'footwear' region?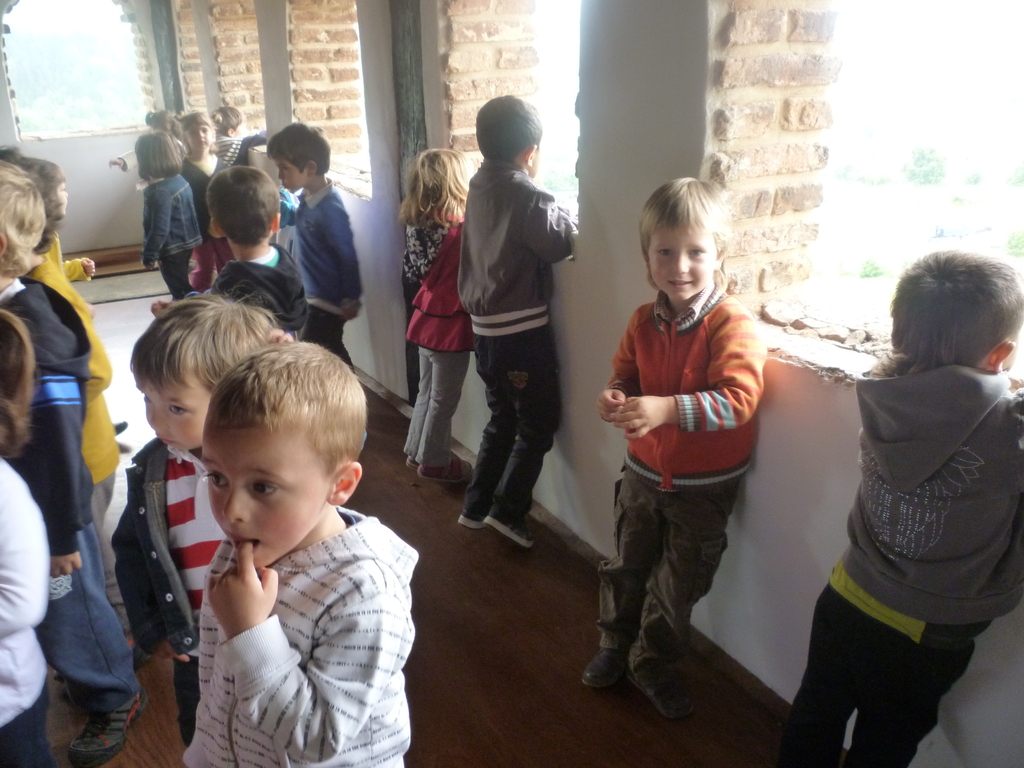
{"x1": 141, "y1": 296, "x2": 176, "y2": 319}
